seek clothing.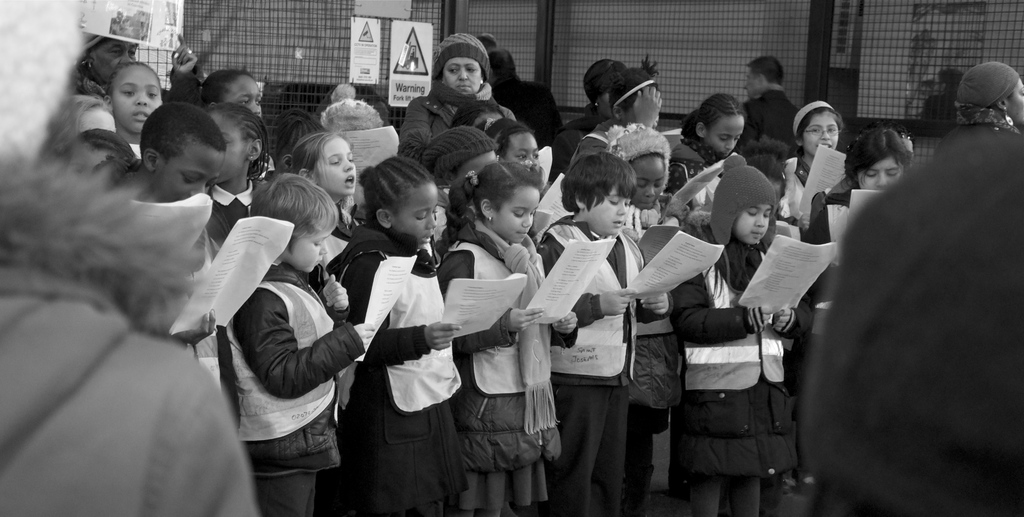
locate(433, 224, 583, 516).
